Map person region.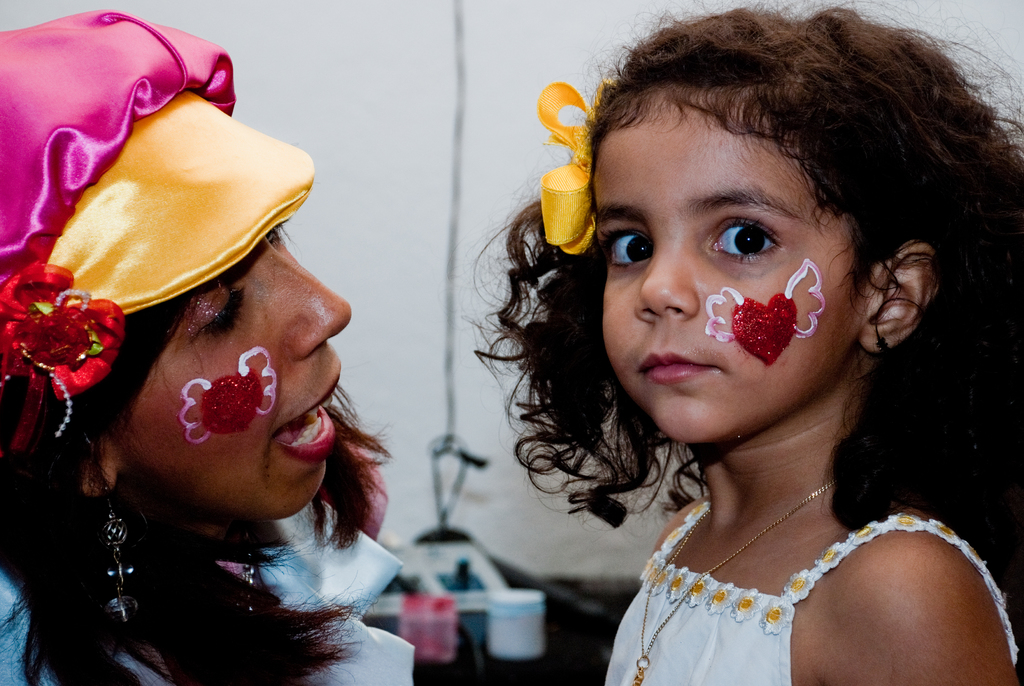
Mapped to bbox=[467, 15, 1023, 685].
